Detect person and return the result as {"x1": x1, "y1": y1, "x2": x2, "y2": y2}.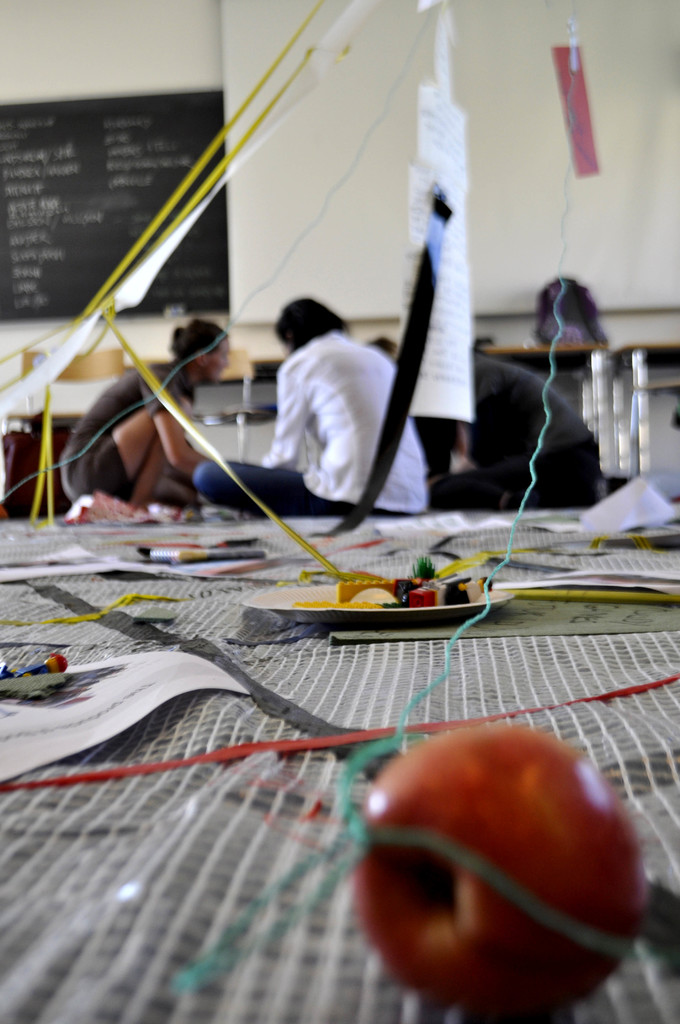
{"x1": 54, "y1": 282, "x2": 252, "y2": 537}.
